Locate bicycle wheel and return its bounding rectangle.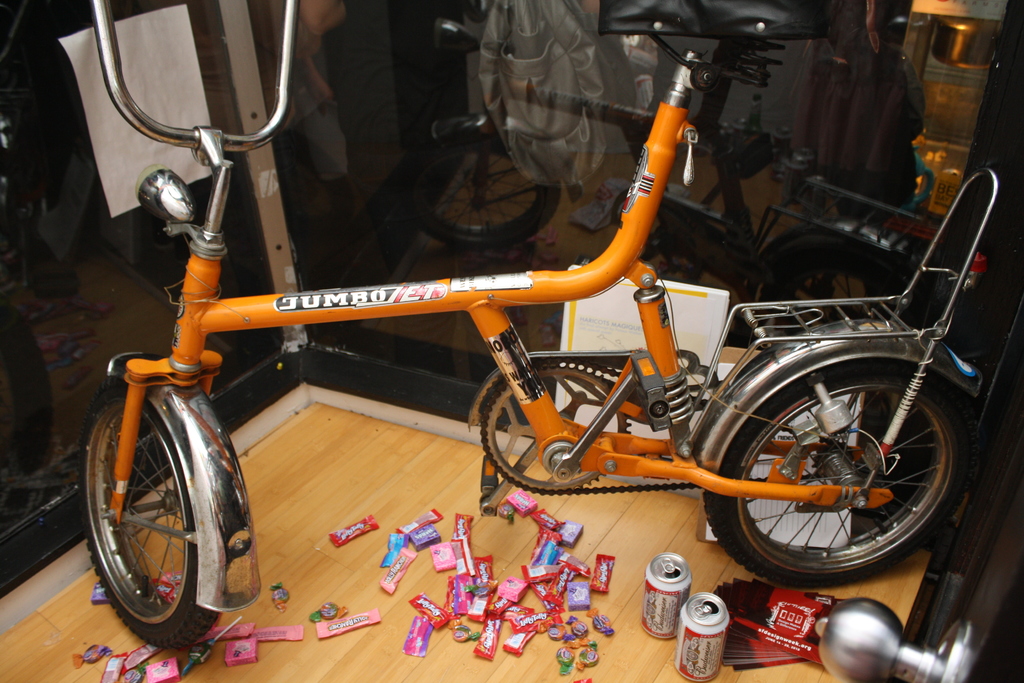
(706, 359, 973, 589).
